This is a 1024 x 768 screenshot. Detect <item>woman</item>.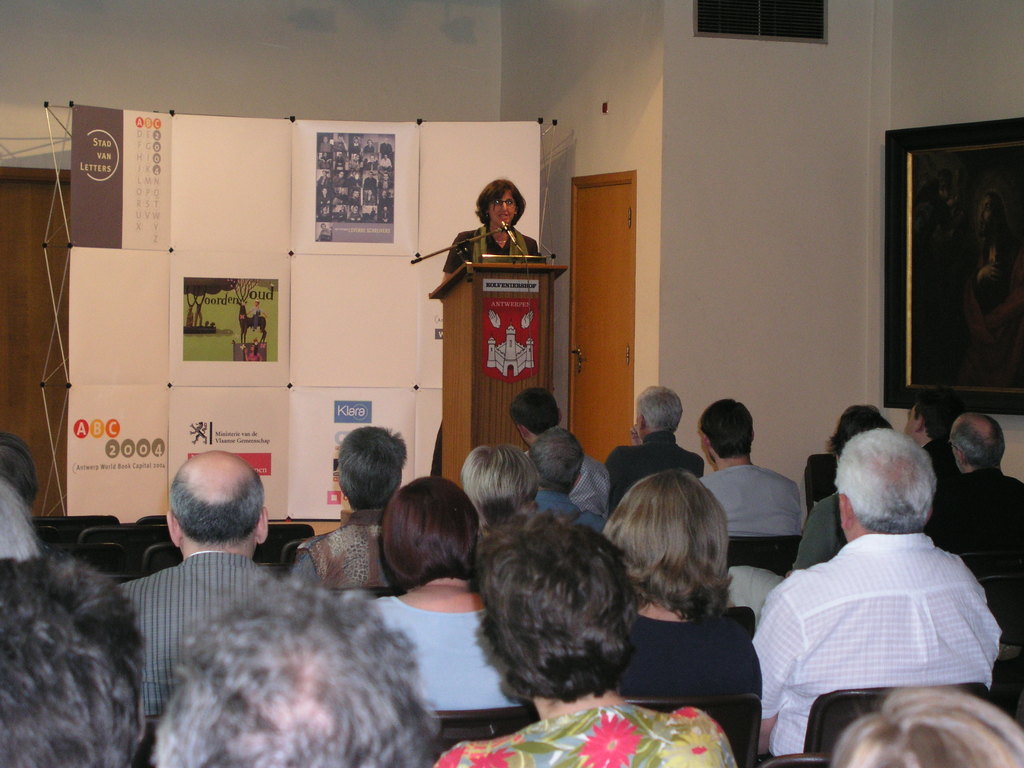
<bbox>831, 684, 1023, 767</bbox>.
